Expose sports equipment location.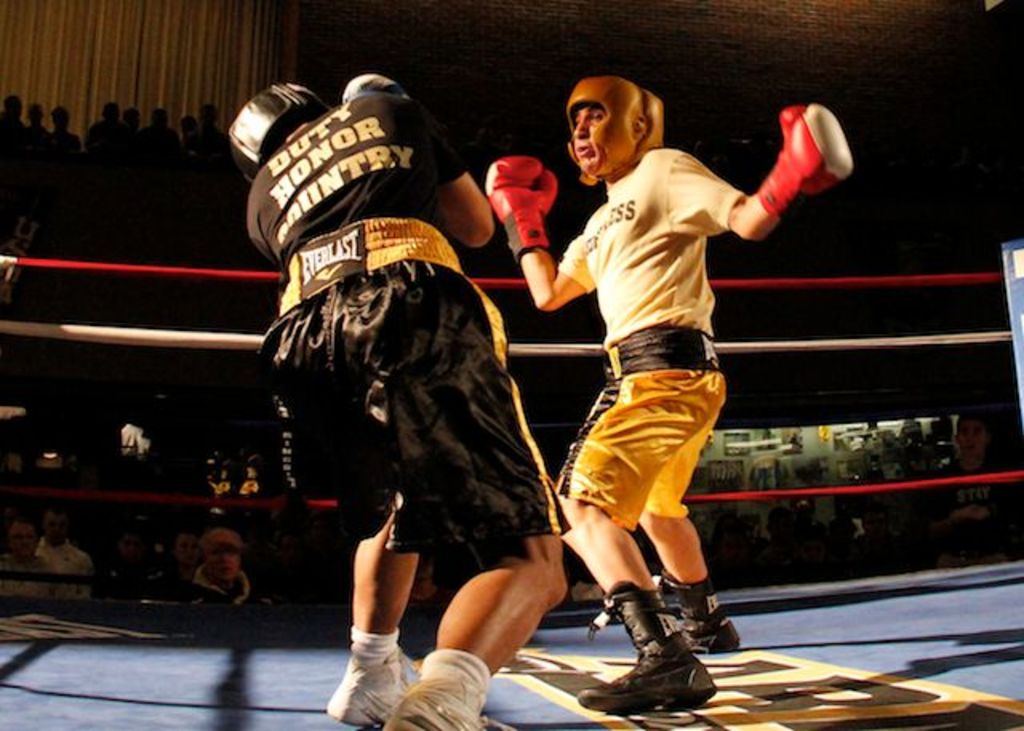
Exposed at (750, 102, 856, 216).
